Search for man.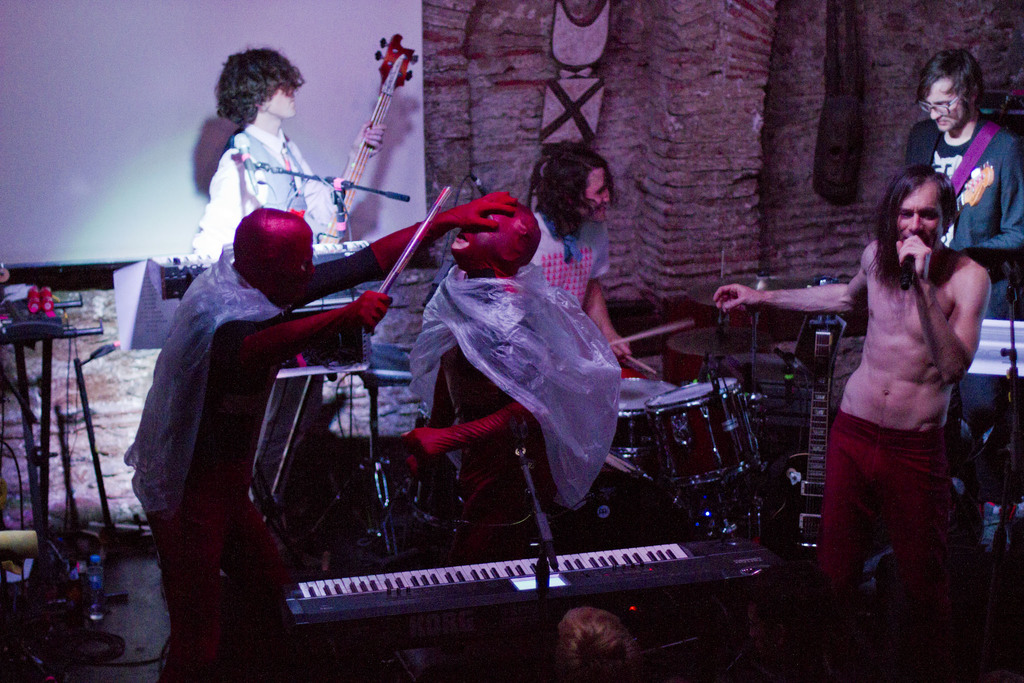
Found at detection(900, 42, 1023, 446).
